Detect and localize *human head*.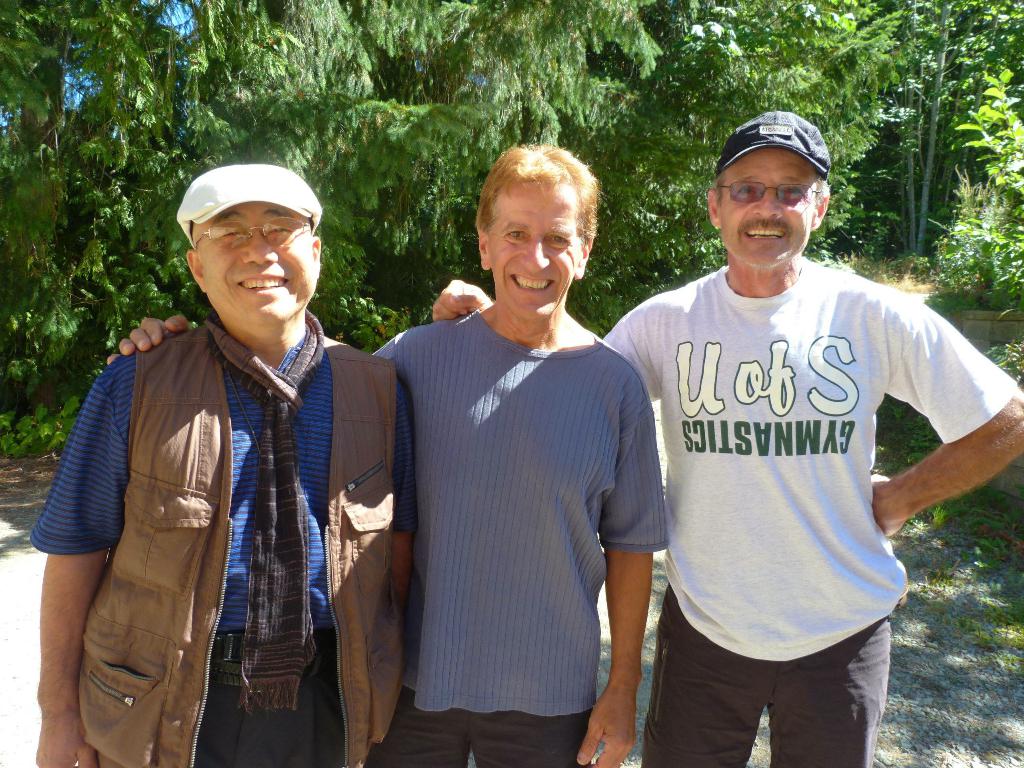
Localized at x1=707, y1=111, x2=832, y2=270.
